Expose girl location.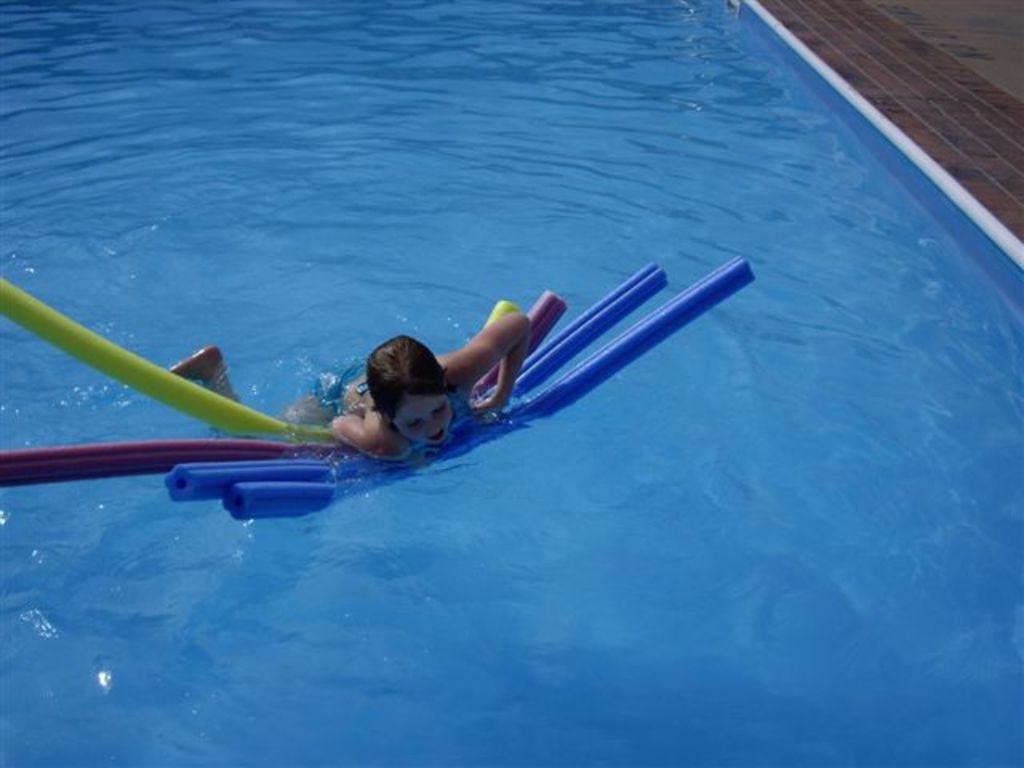
Exposed at box(286, 310, 531, 461).
